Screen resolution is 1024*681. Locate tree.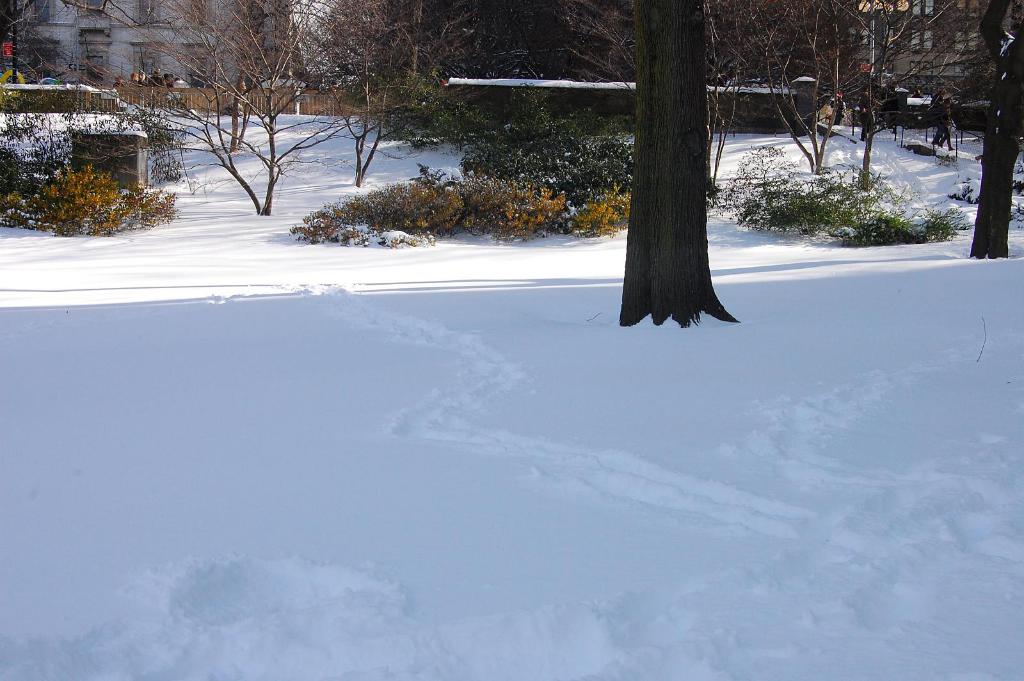
x1=609 y1=28 x2=751 y2=324.
